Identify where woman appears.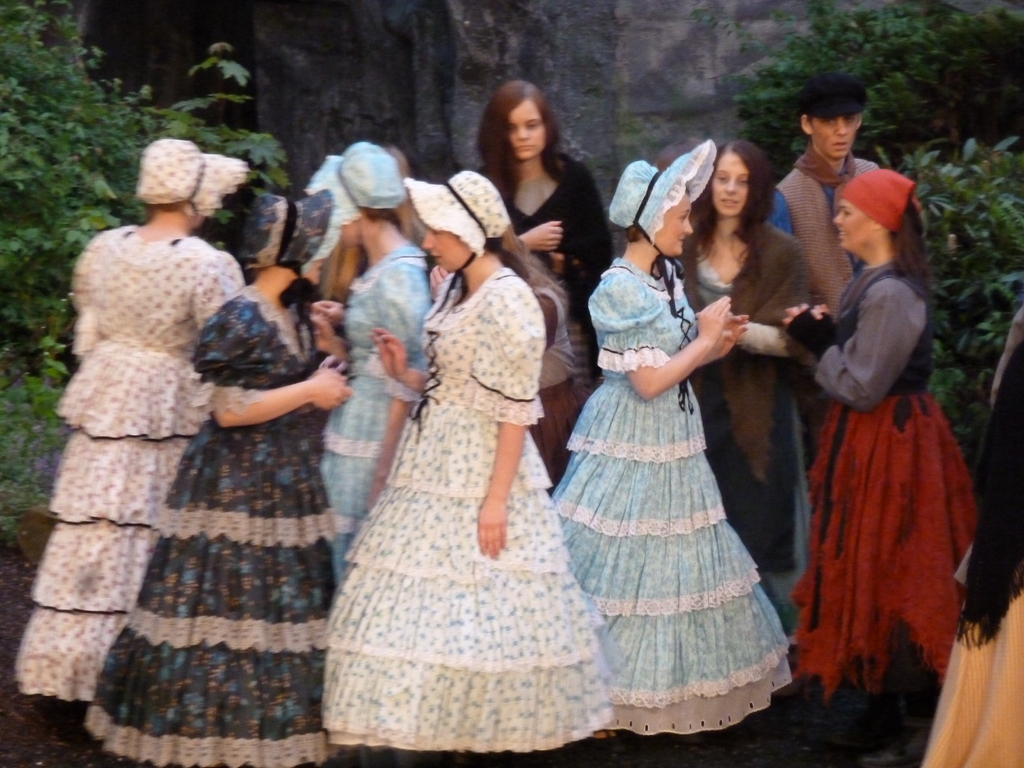
Appears at [10,138,244,704].
